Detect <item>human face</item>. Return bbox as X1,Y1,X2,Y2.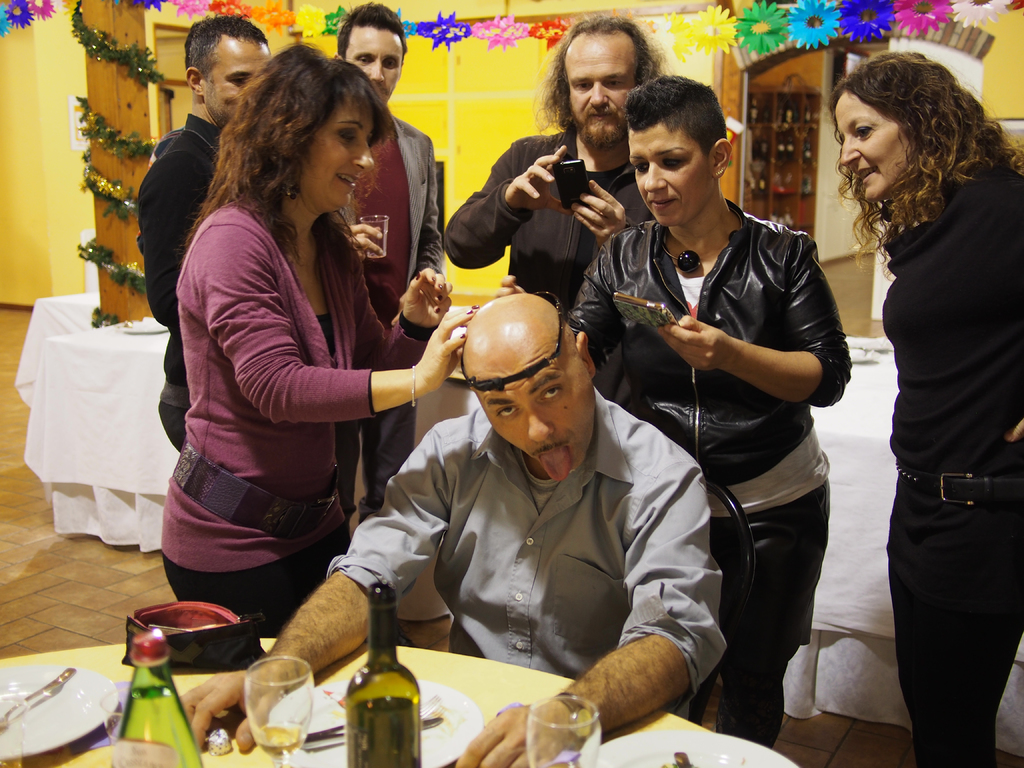
468,365,597,482.
